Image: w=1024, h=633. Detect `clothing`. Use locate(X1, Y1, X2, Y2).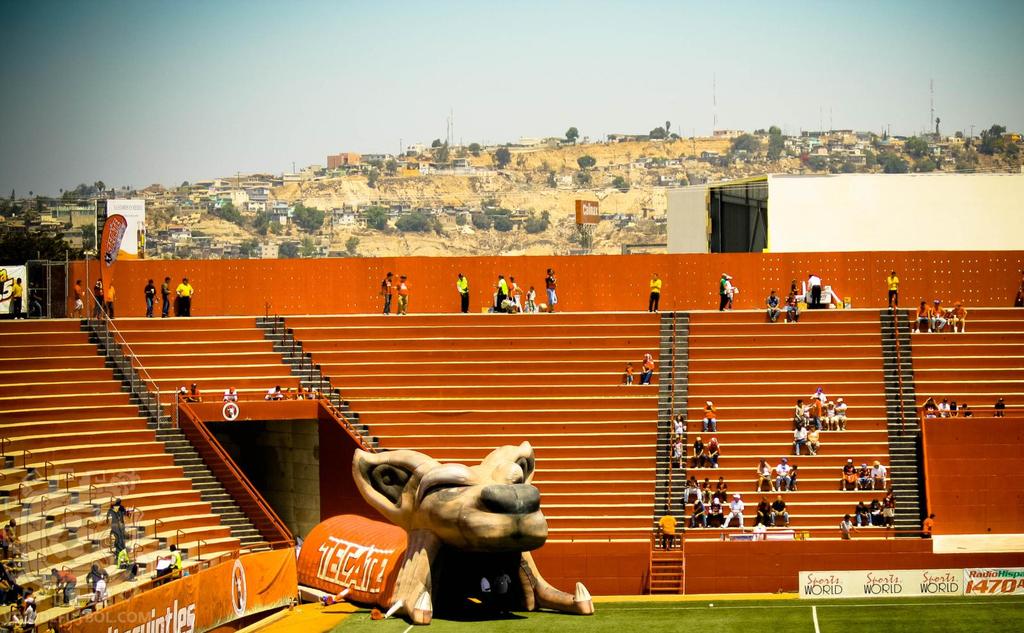
locate(545, 276, 556, 305).
